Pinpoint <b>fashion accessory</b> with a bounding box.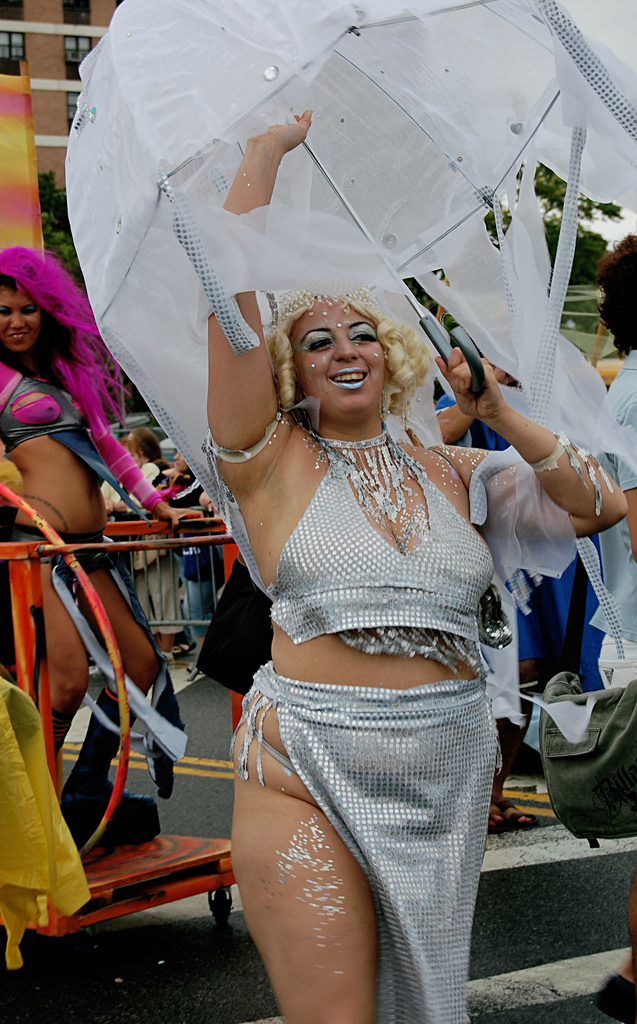
rect(306, 421, 397, 535).
